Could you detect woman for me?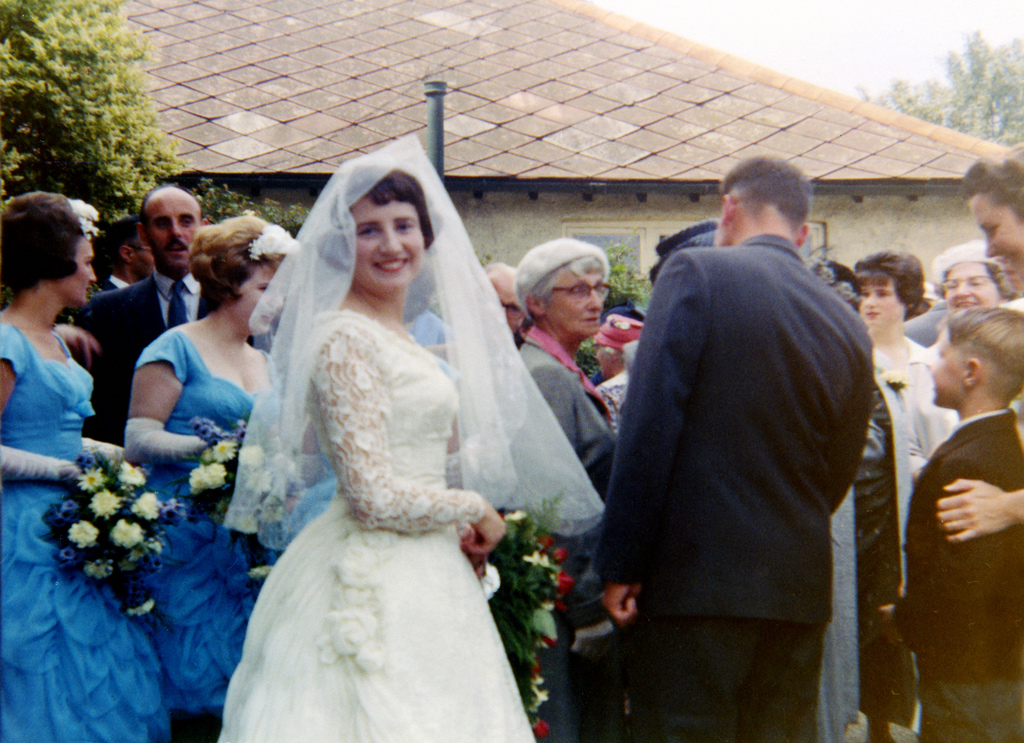
Detection result: x1=207 y1=139 x2=573 y2=731.
